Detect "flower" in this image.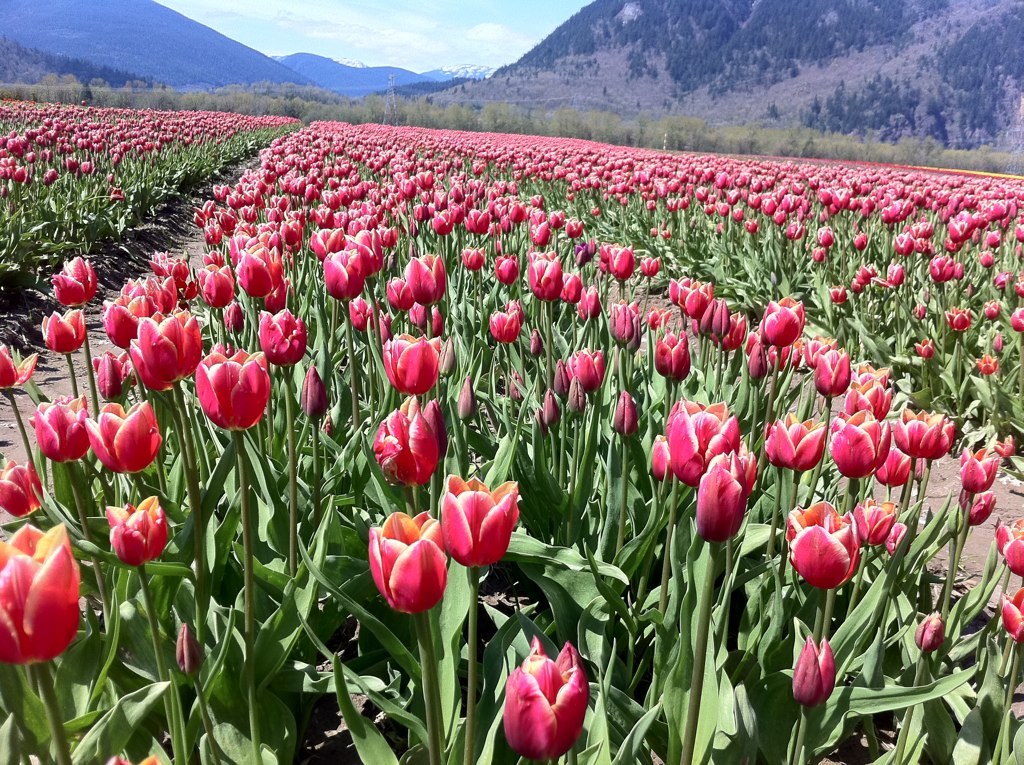
Detection: x1=235 y1=246 x2=279 y2=305.
